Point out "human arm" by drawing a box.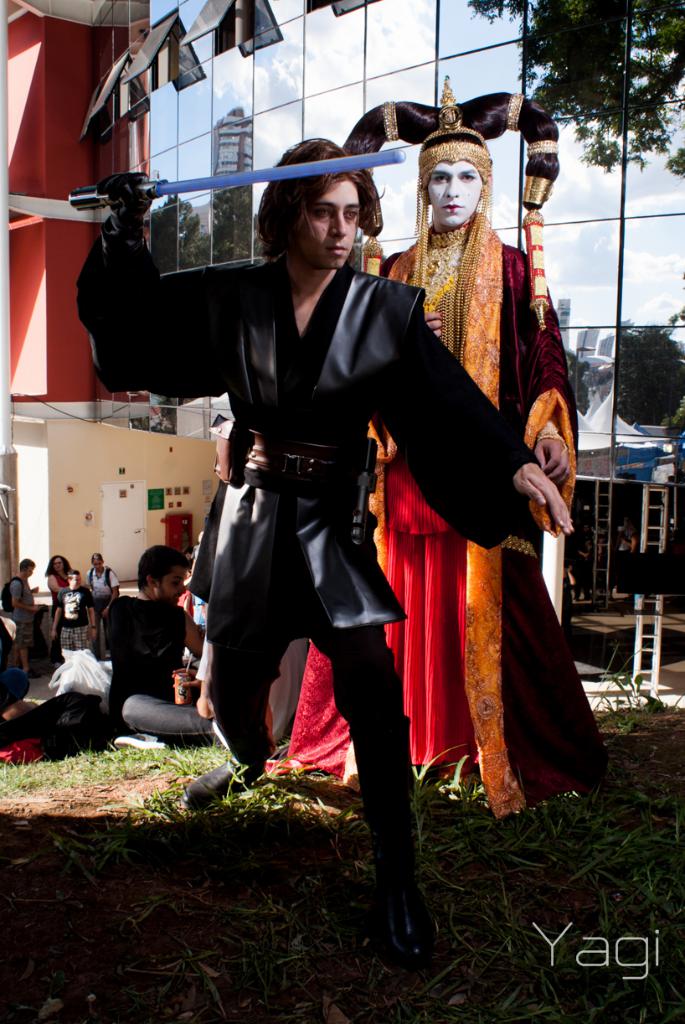
Rect(11, 578, 43, 613).
